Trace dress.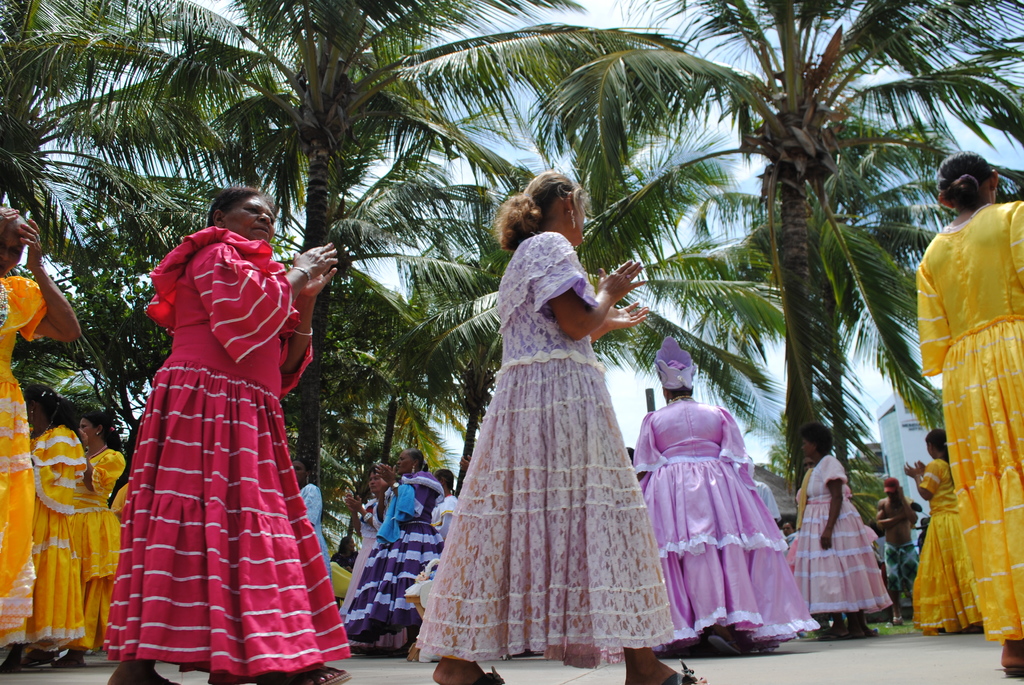
Traced to left=916, top=192, right=1023, bottom=647.
